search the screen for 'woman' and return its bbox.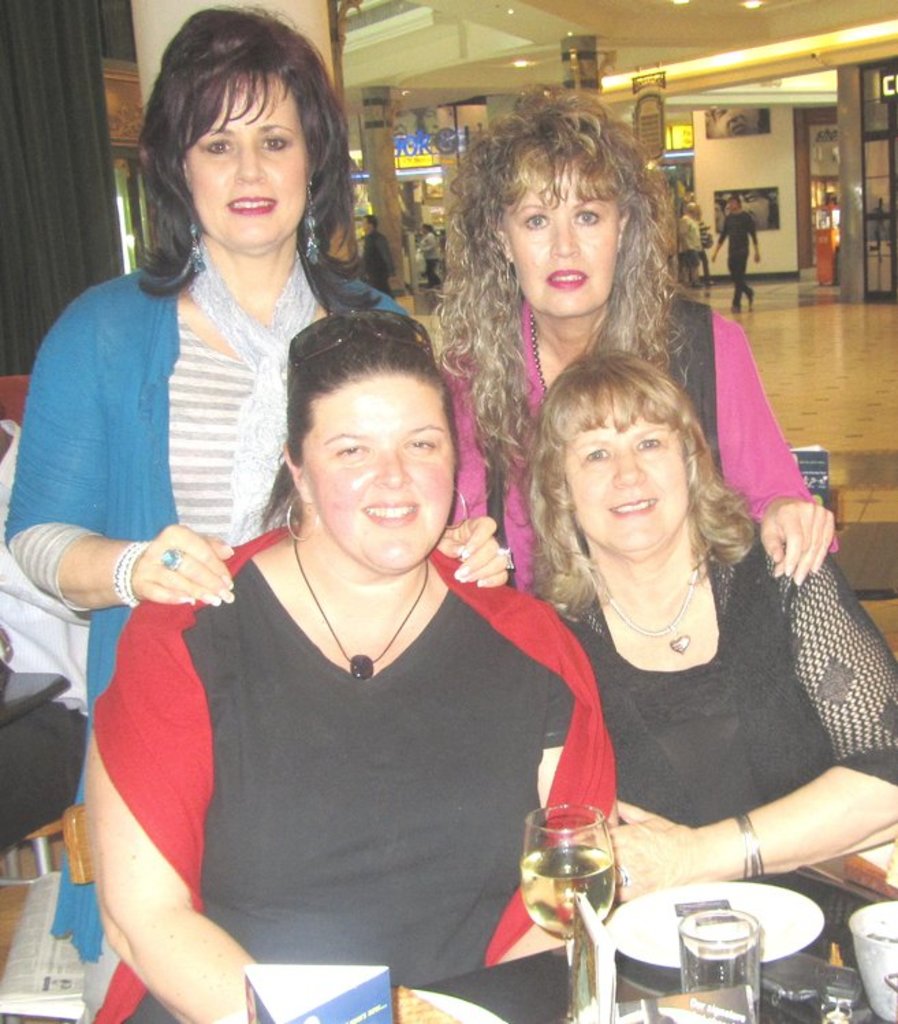
Found: l=515, t=347, r=897, b=930.
